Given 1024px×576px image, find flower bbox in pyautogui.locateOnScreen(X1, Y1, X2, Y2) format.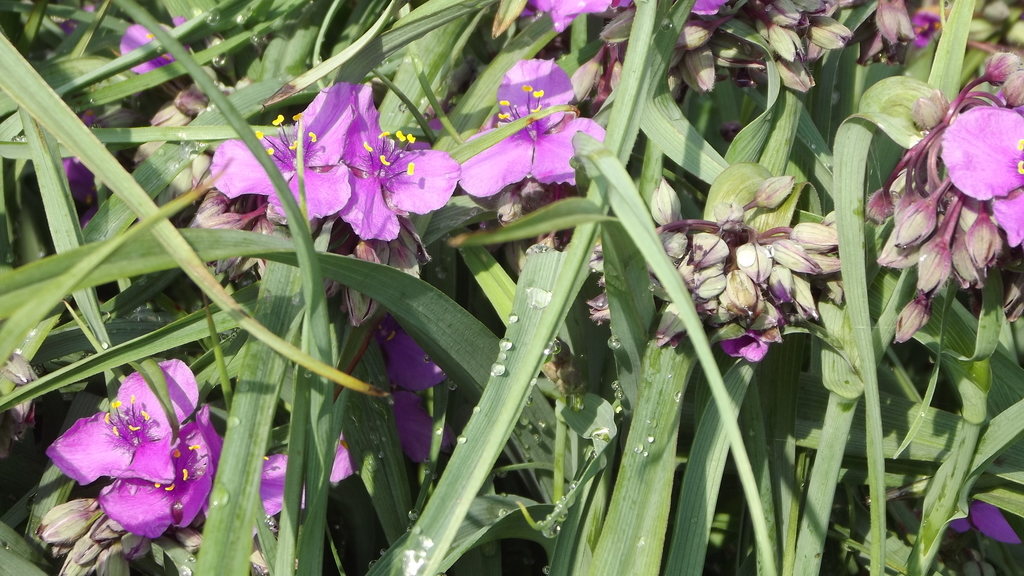
pyautogui.locateOnScreen(115, 22, 198, 87).
